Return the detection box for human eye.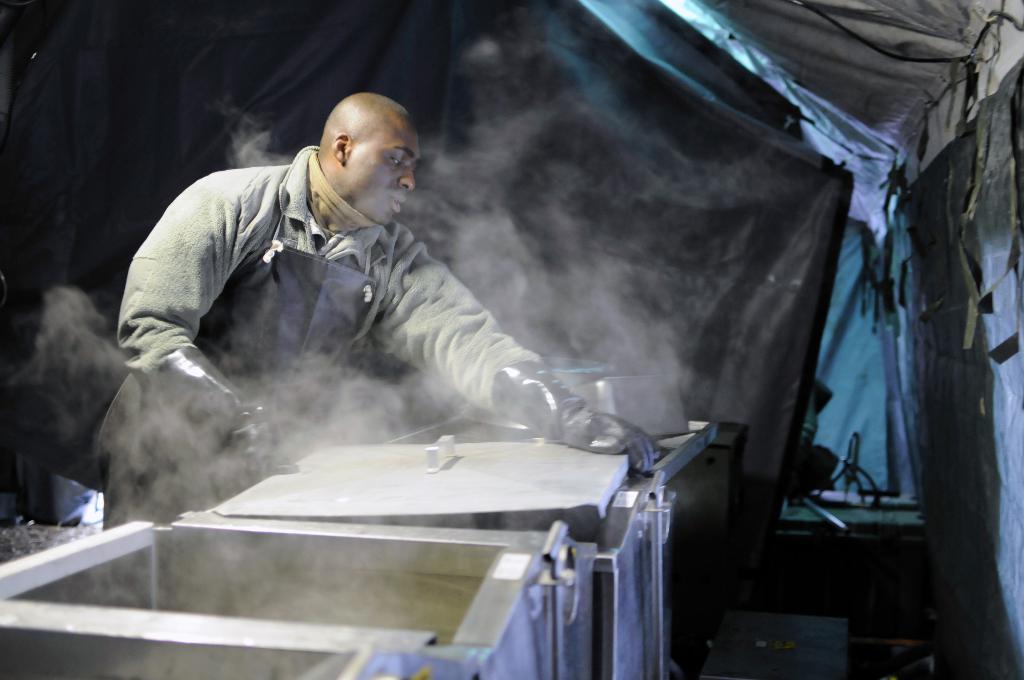
[388,154,404,171].
